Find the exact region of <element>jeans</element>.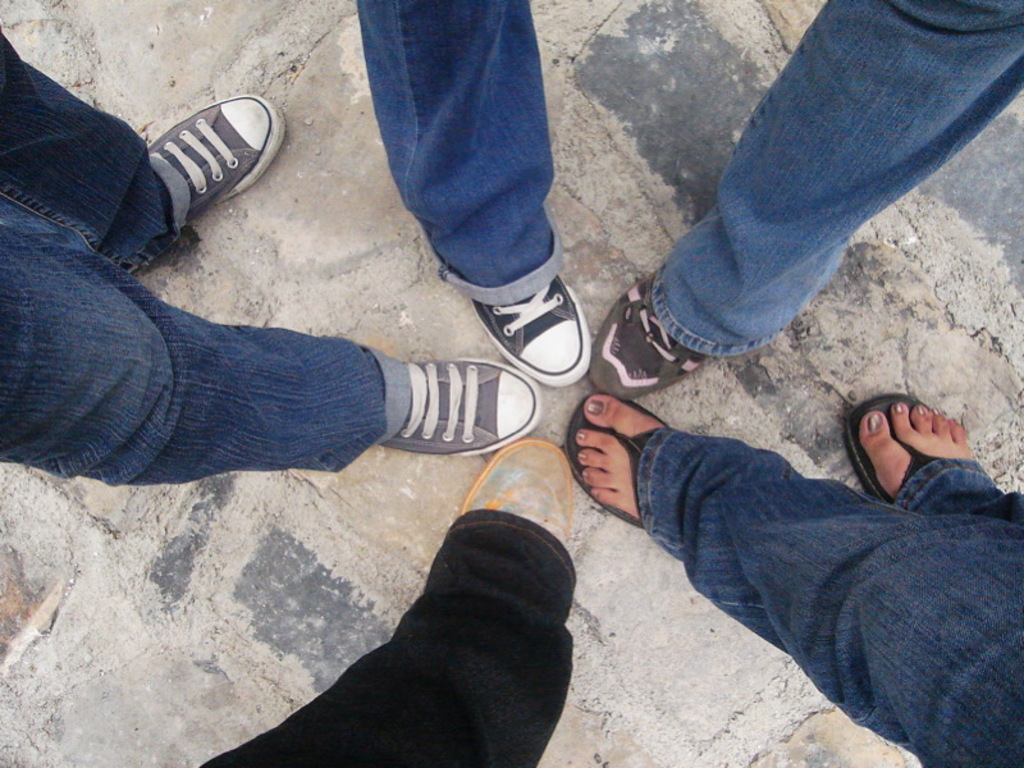
Exact region: locate(9, 228, 412, 489).
